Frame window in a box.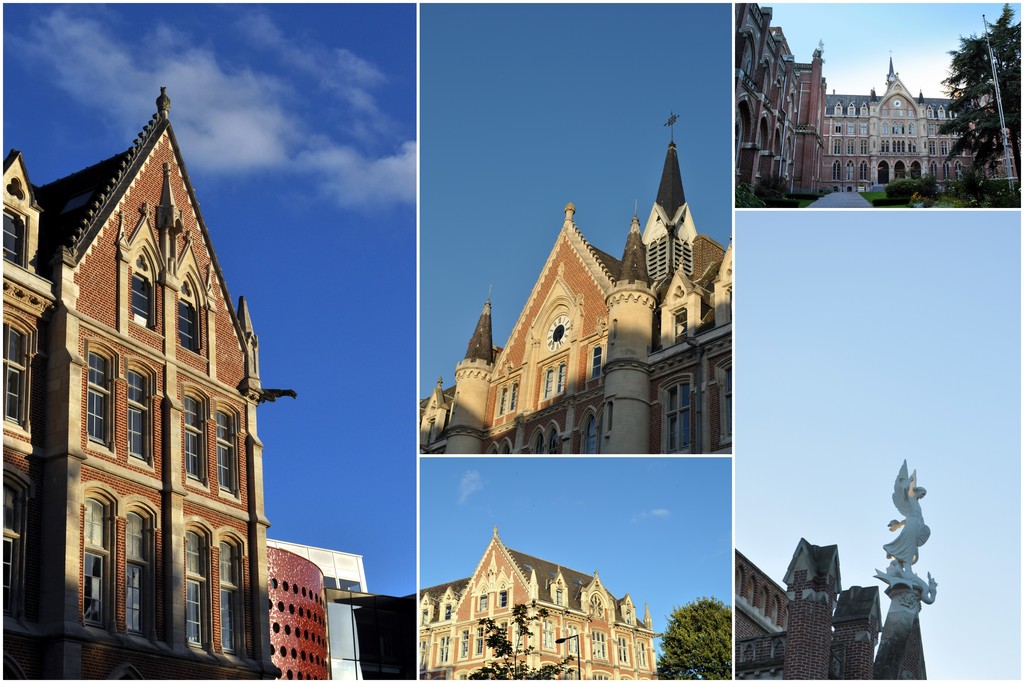
[x1=215, y1=537, x2=240, y2=654].
